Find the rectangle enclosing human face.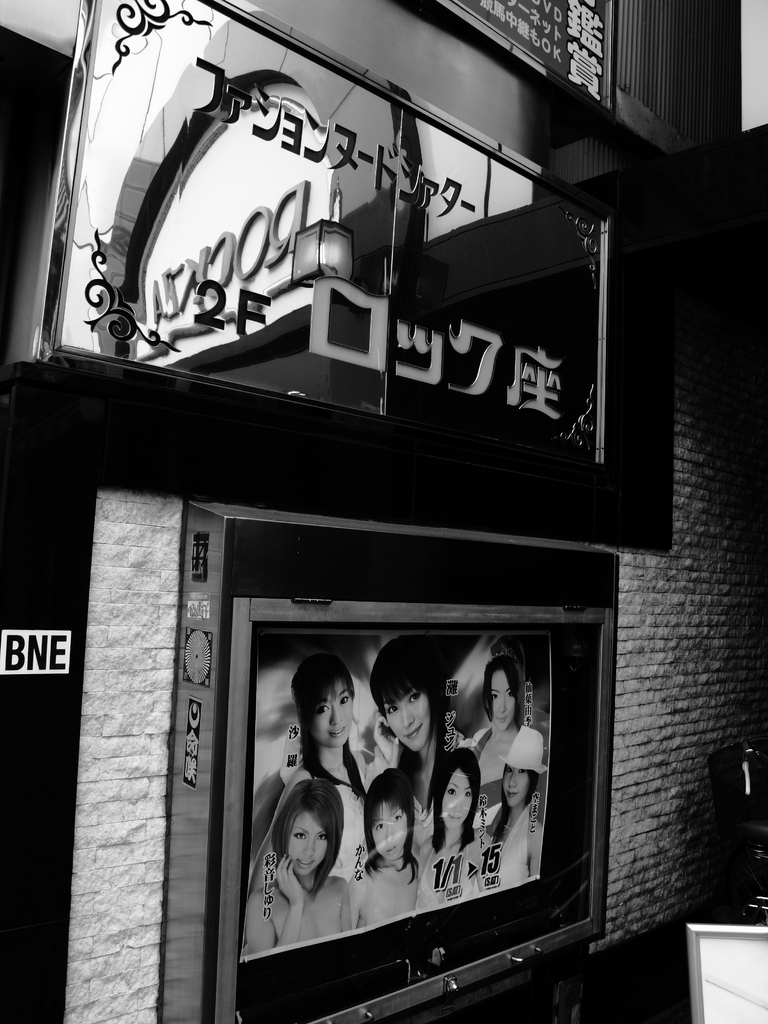
left=484, top=668, right=518, bottom=734.
